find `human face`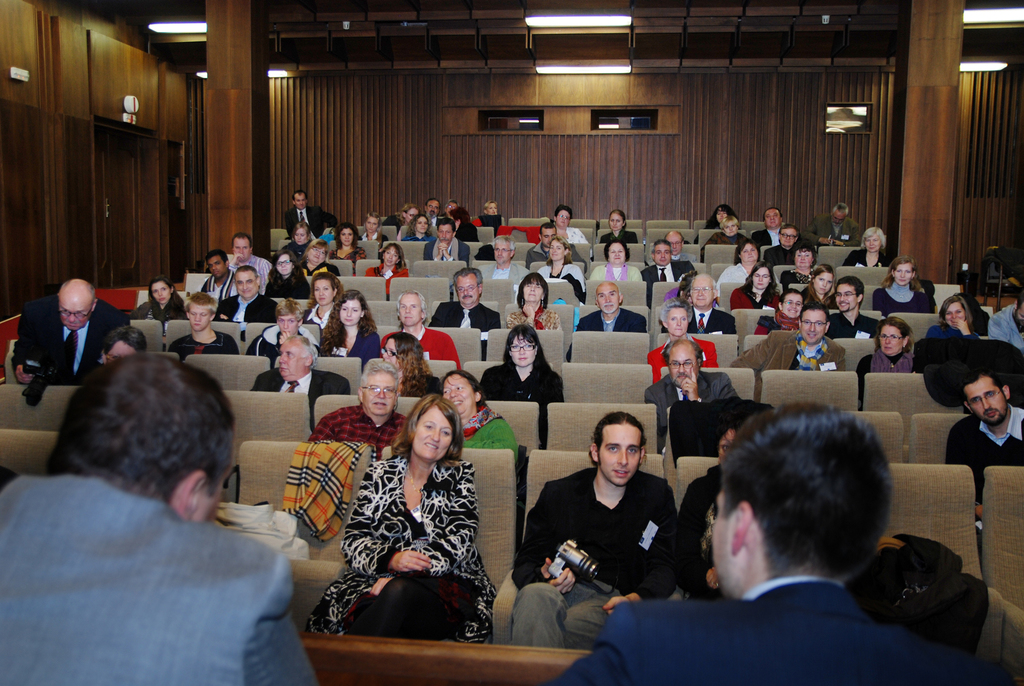
[666,309,687,336]
